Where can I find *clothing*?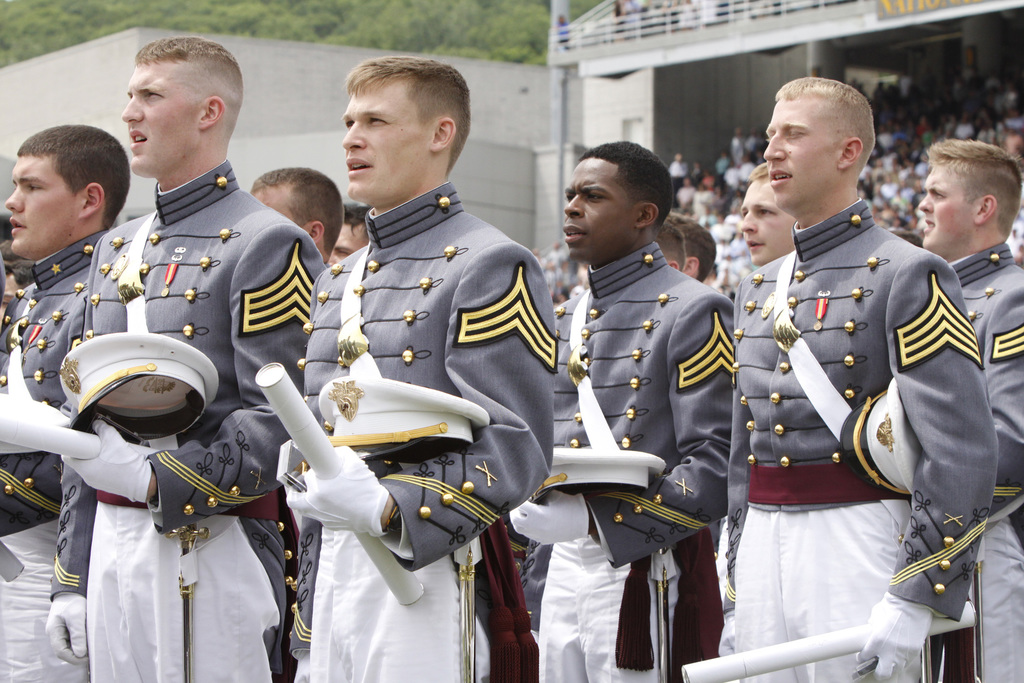
You can find it at select_region(0, 222, 127, 682).
